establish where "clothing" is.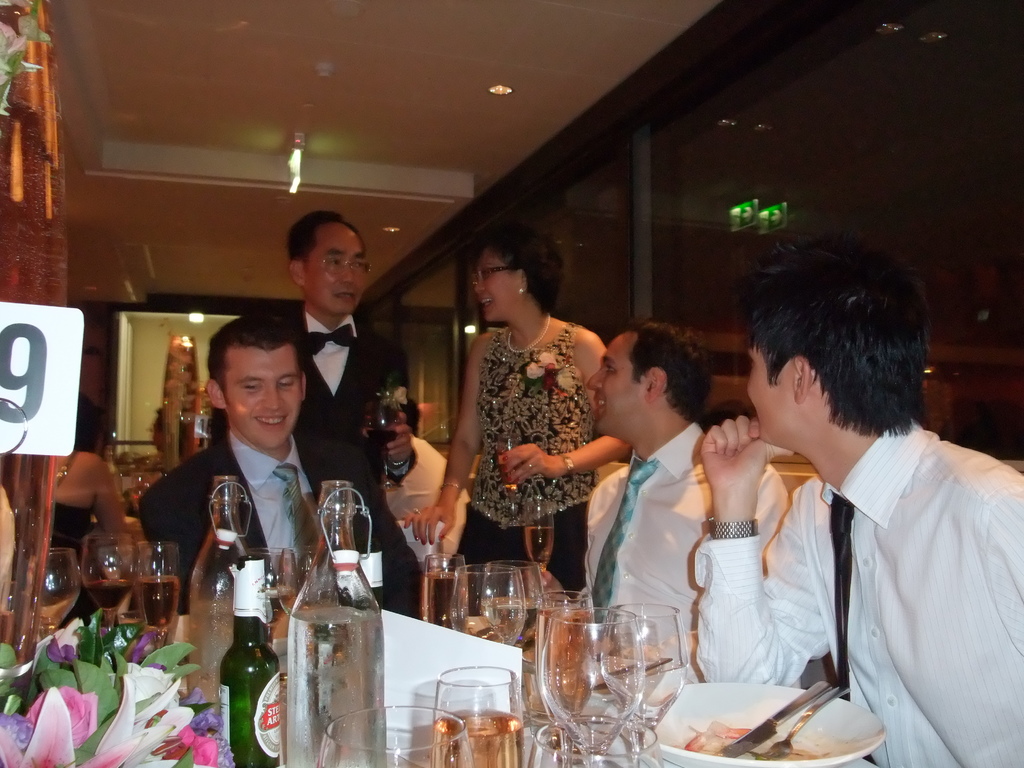
Established at 388, 435, 472, 586.
